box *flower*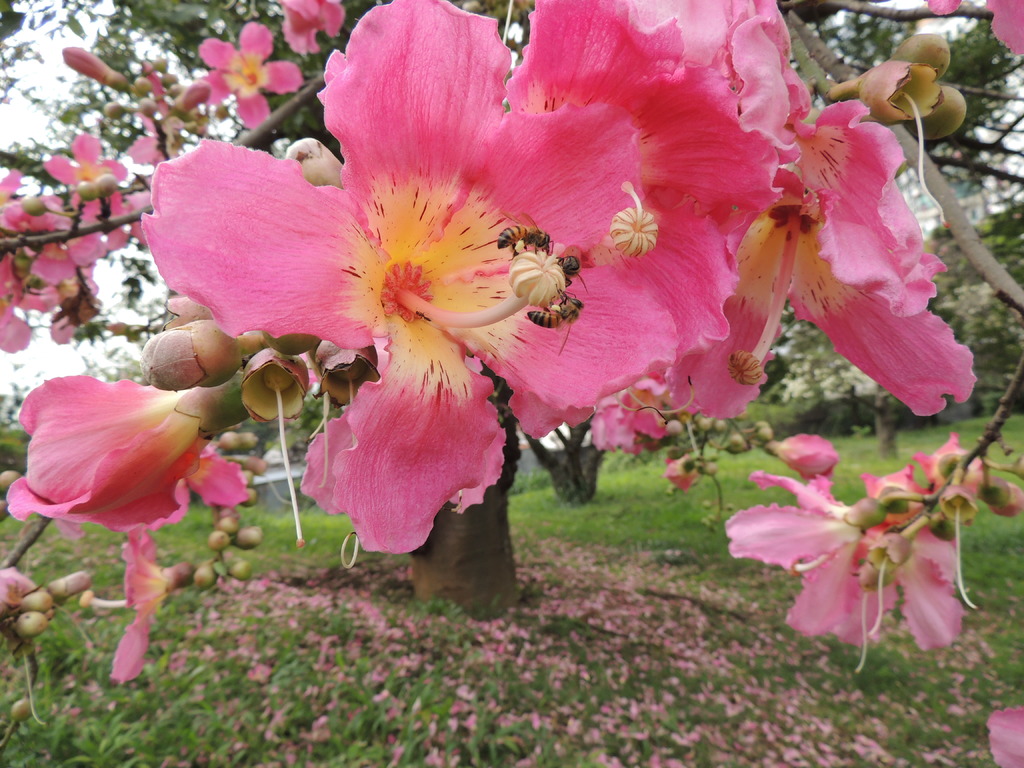
(left=198, top=19, right=304, bottom=136)
